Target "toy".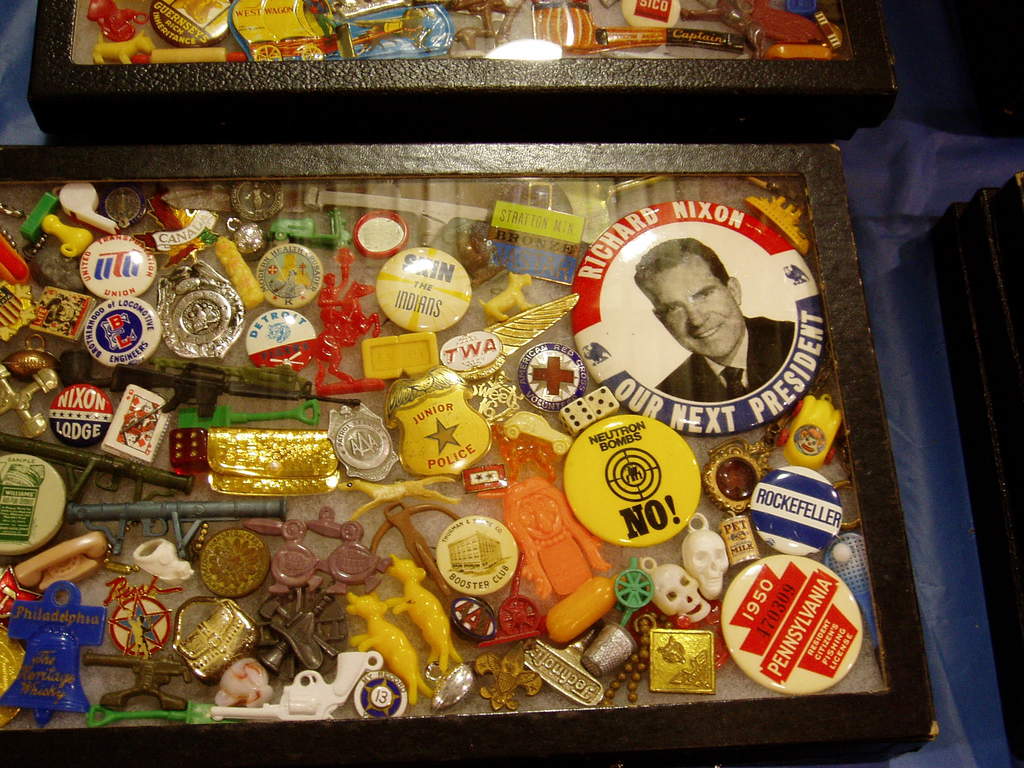
Target region: Rect(310, 252, 383, 397).
